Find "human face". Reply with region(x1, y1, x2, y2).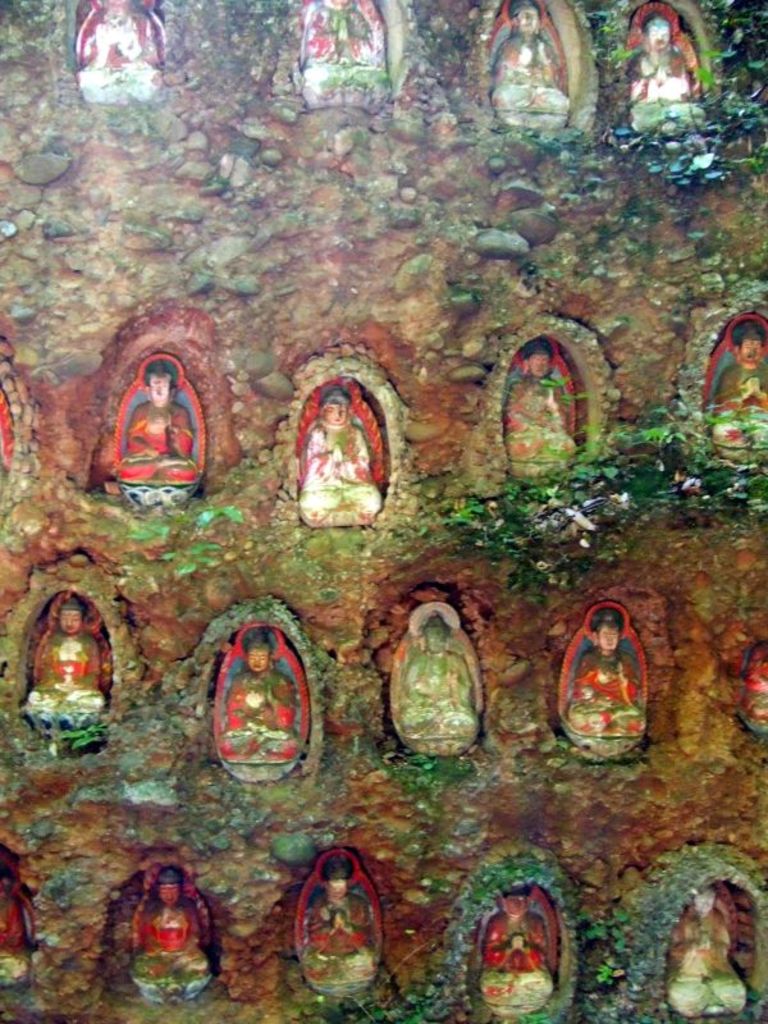
region(332, 879, 356, 896).
